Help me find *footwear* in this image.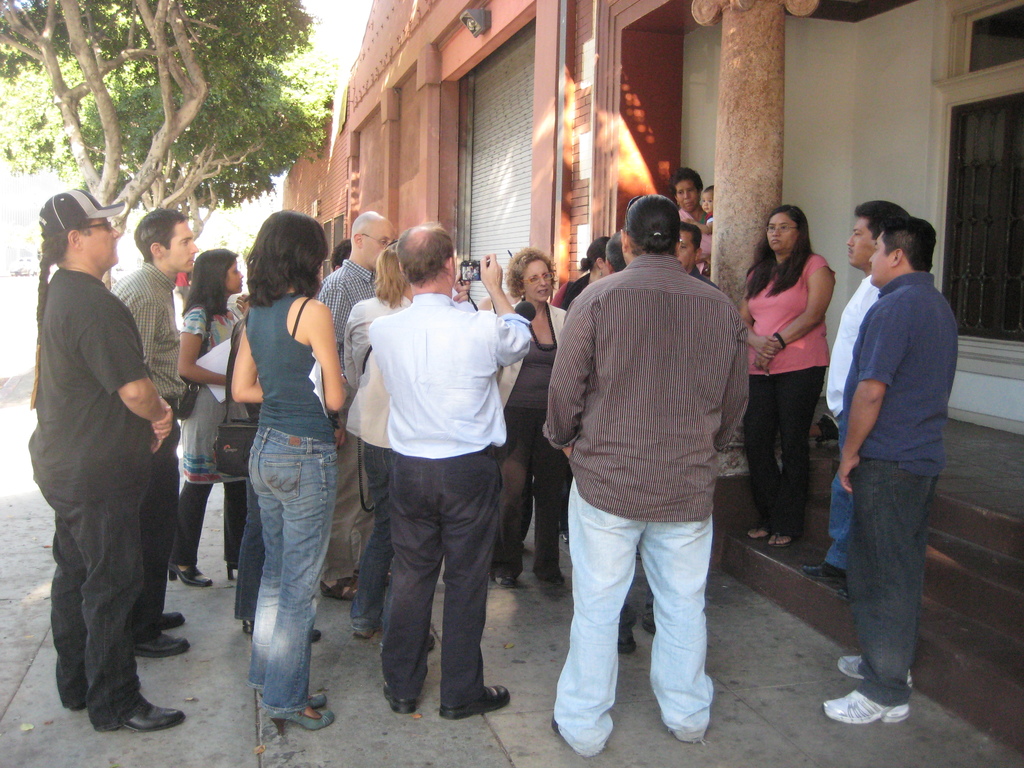
Found it: bbox=(263, 708, 336, 739).
